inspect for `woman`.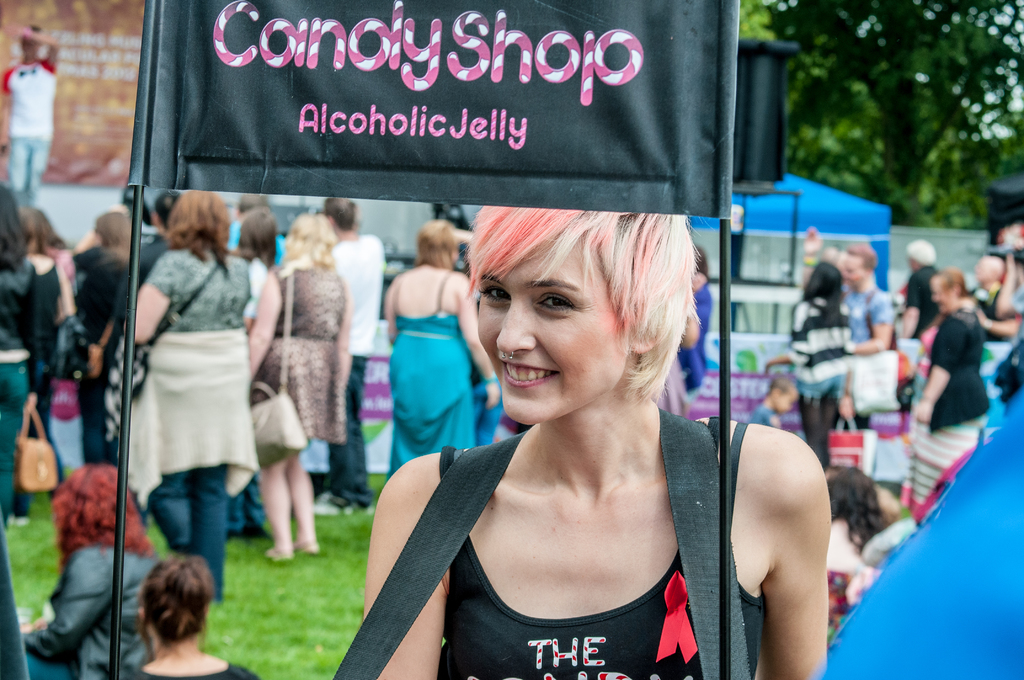
Inspection: [left=906, top=271, right=989, bottom=522].
